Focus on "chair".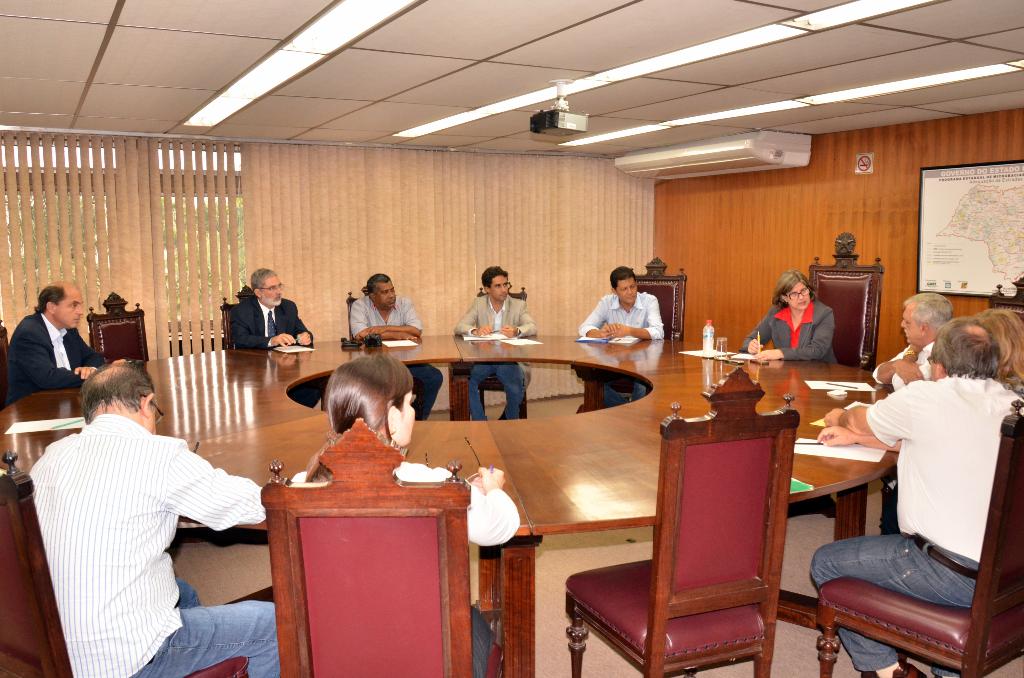
Focused at [820, 391, 1023, 673].
